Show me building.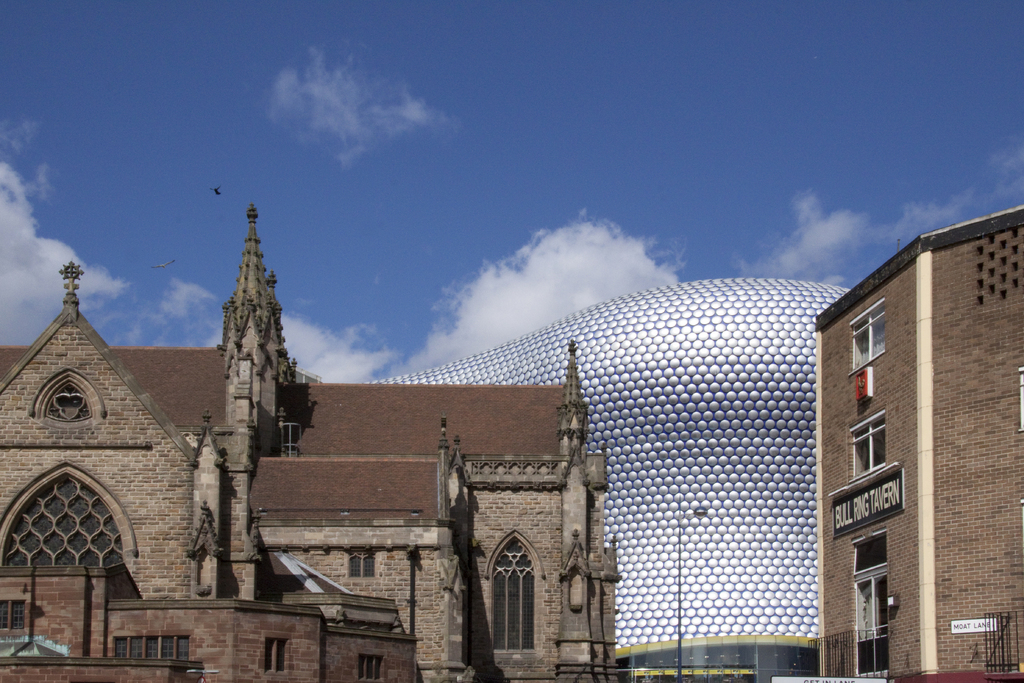
building is here: (x1=817, y1=202, x2=1023, y2=682).
